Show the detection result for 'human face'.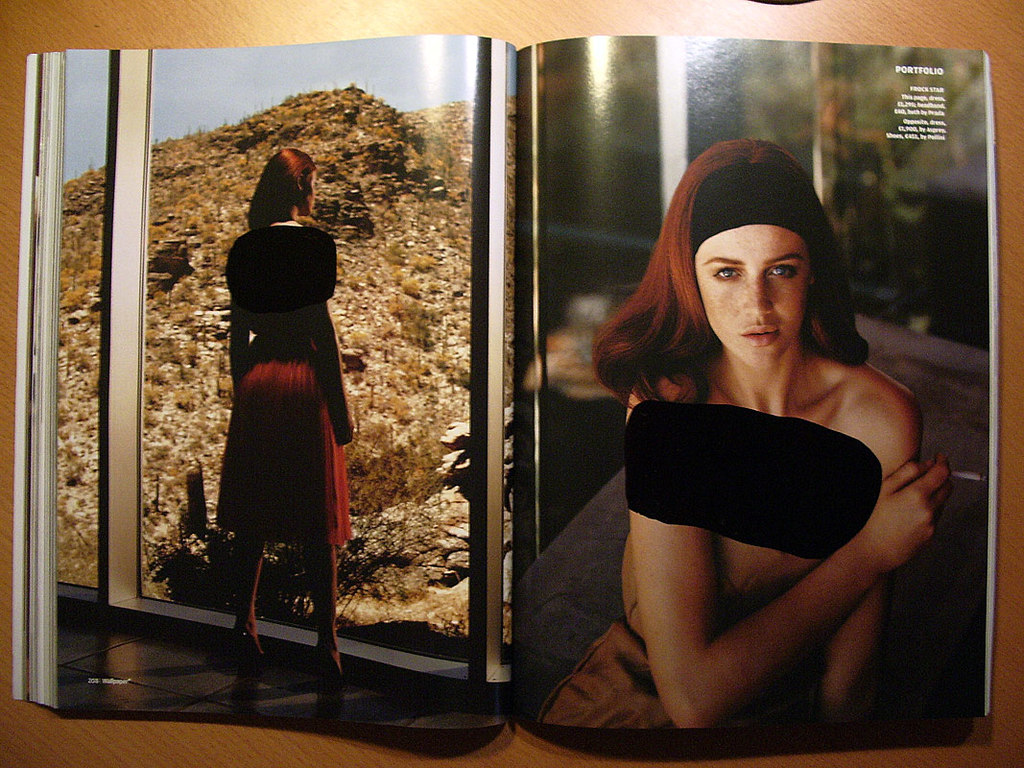
rect(692, 222, 809, 368).
